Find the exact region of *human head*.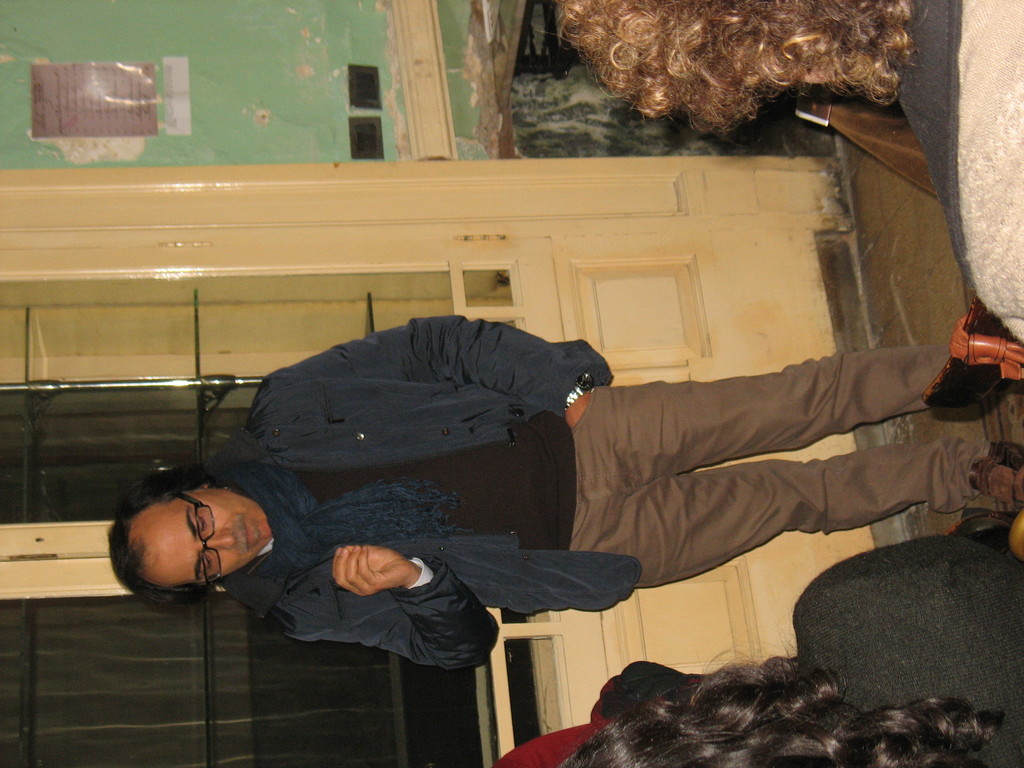
Exact region: l=100, t=463, r=285, b=604.
